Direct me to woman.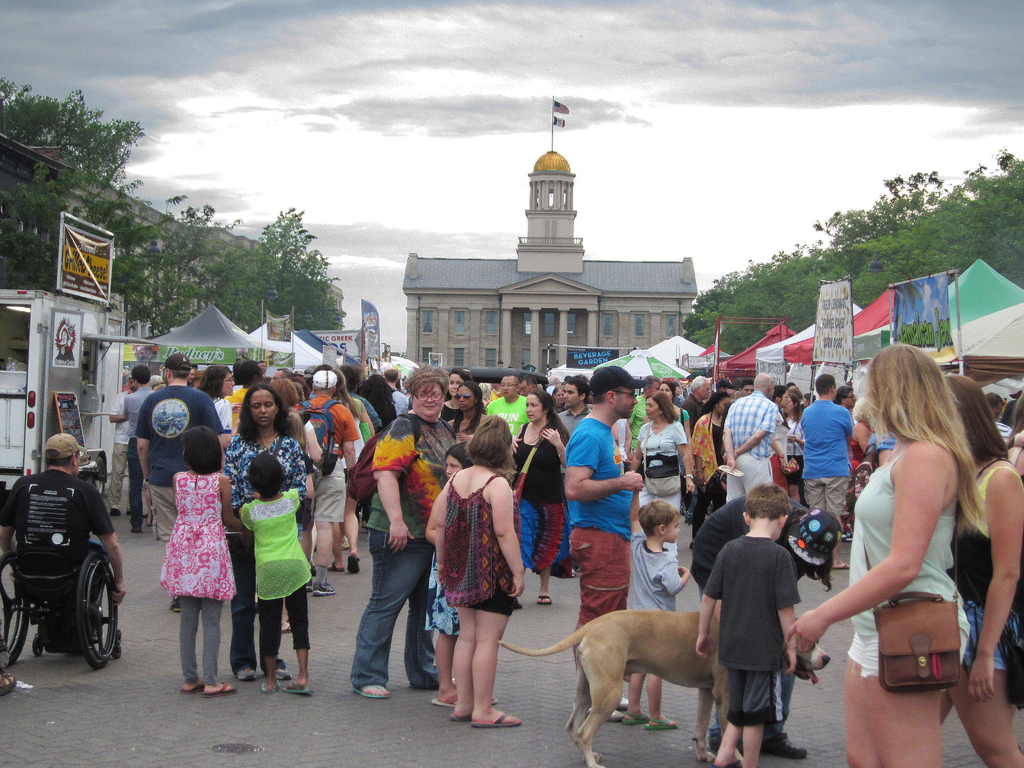
Direction: [left=778, top=387, right=806, bottom=498].
